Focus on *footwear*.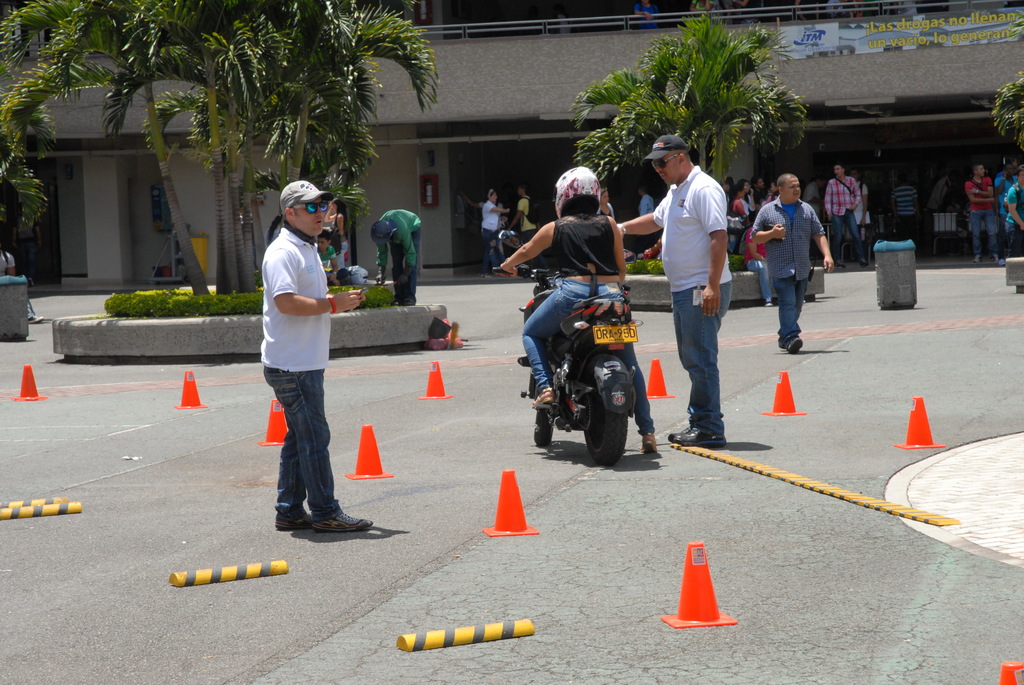
Focused at Rect(670, 426, 694, 441).
